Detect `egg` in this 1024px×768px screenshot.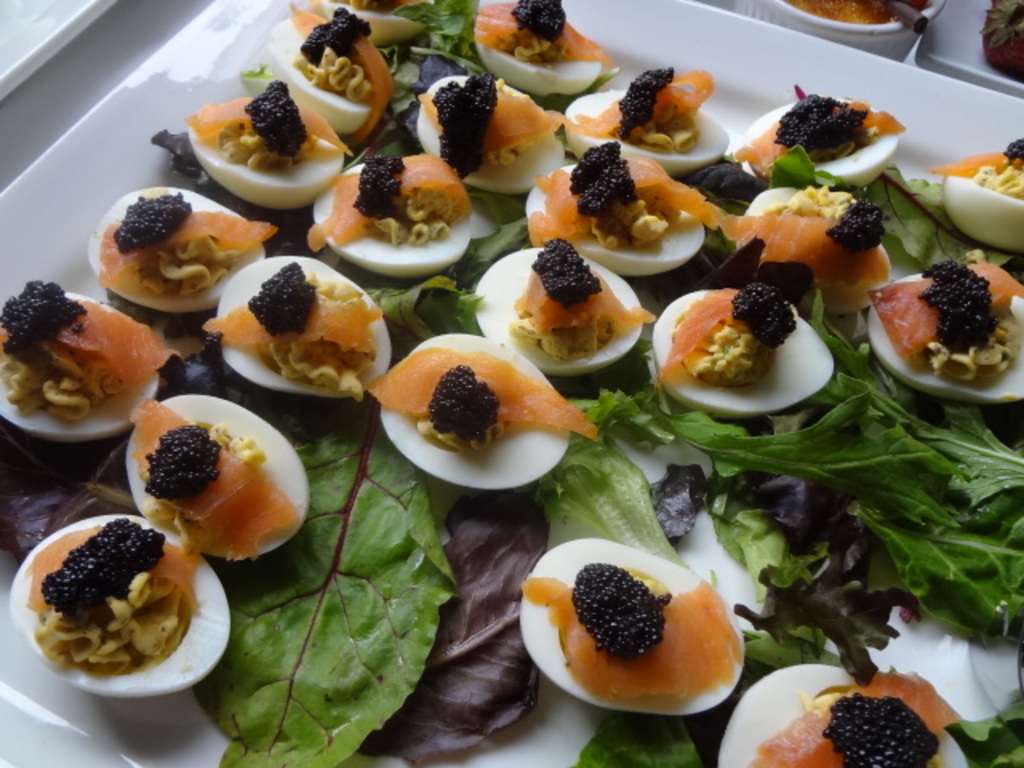
Detection: <region>517, 534, 744, 714</region>.
